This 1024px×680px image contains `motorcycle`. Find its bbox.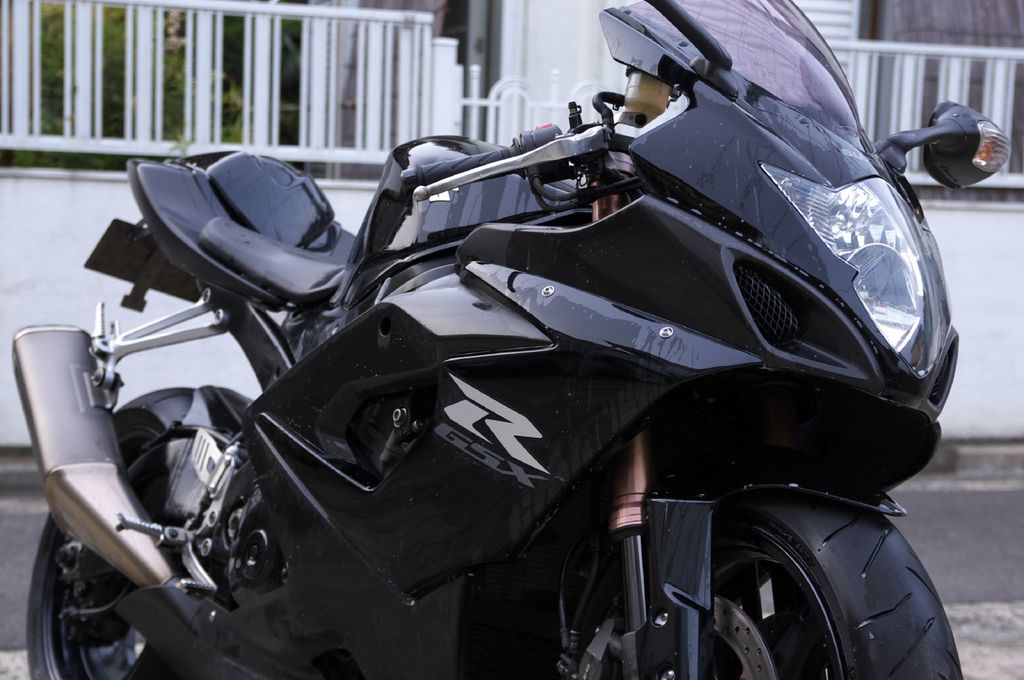
4, 1, 990, 679.
